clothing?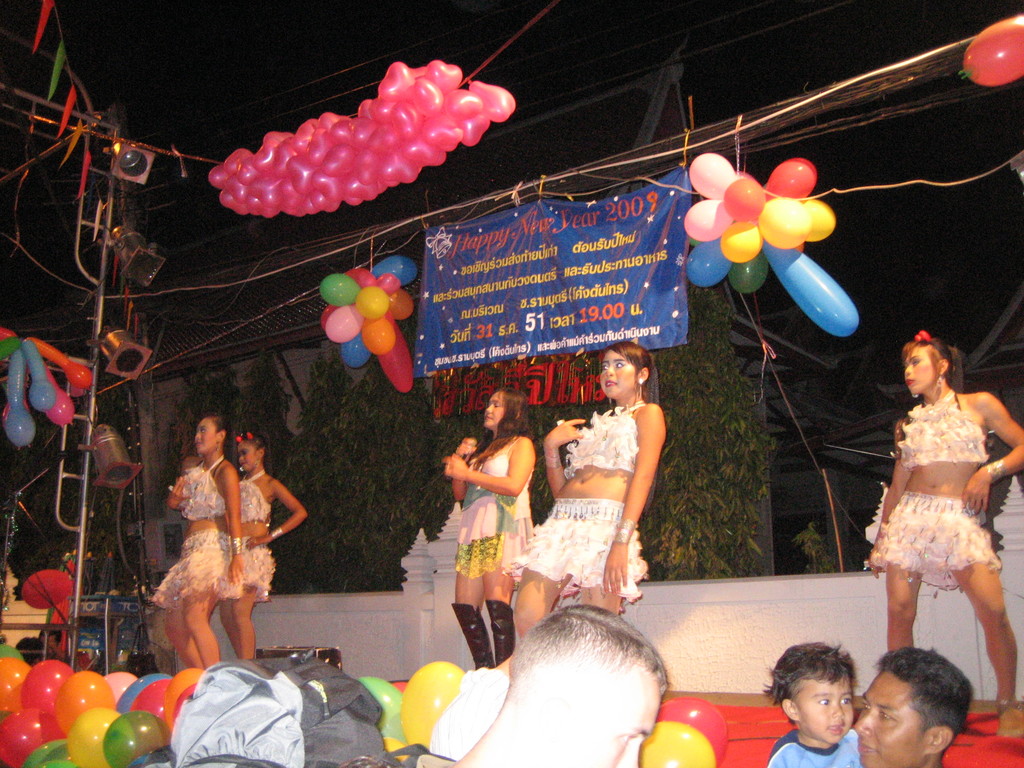
box(768, 728, 867, 767)
